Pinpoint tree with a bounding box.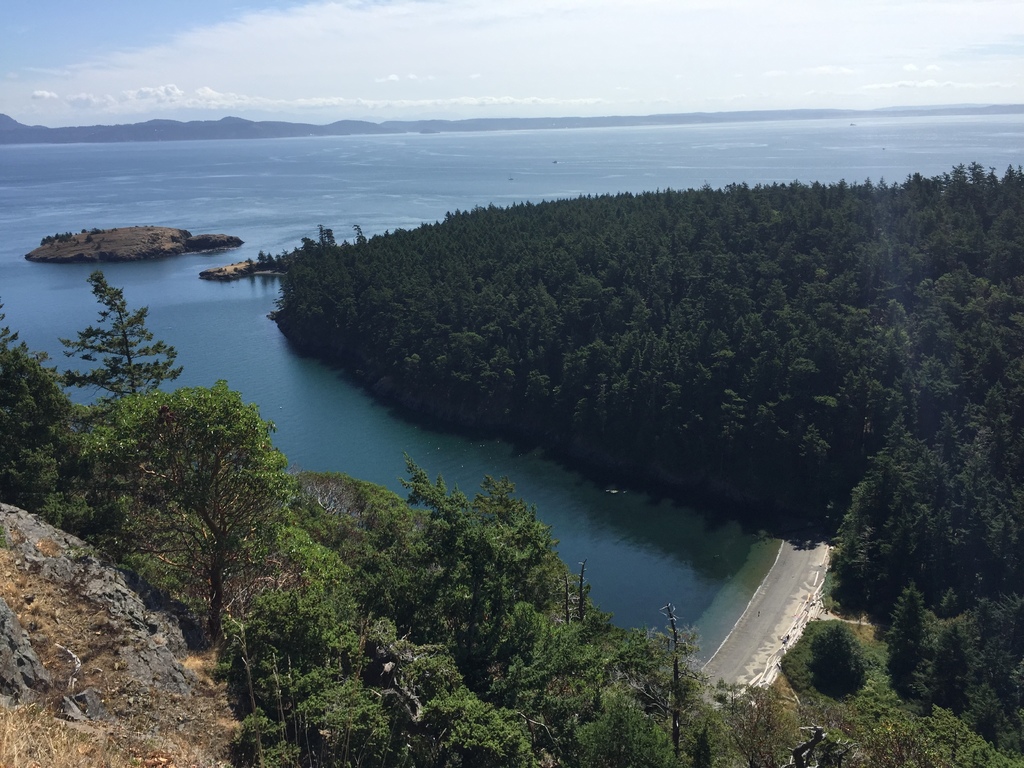
rect(881, 584, 940, 716).
